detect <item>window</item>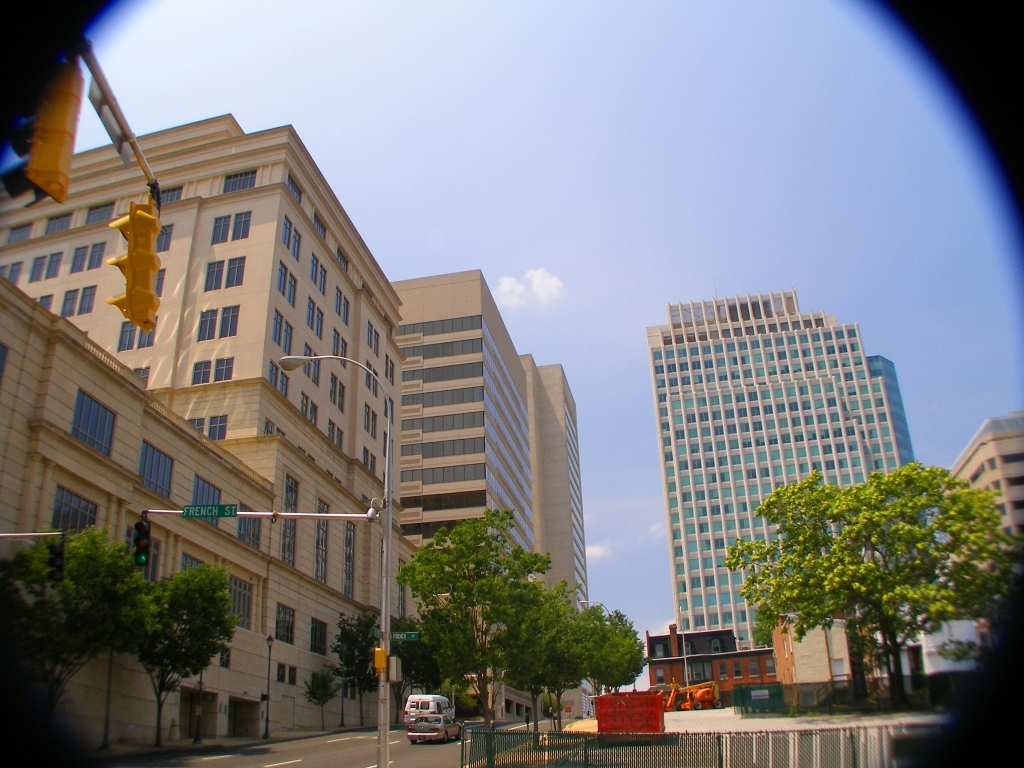
(347, 521, 355, 602)
